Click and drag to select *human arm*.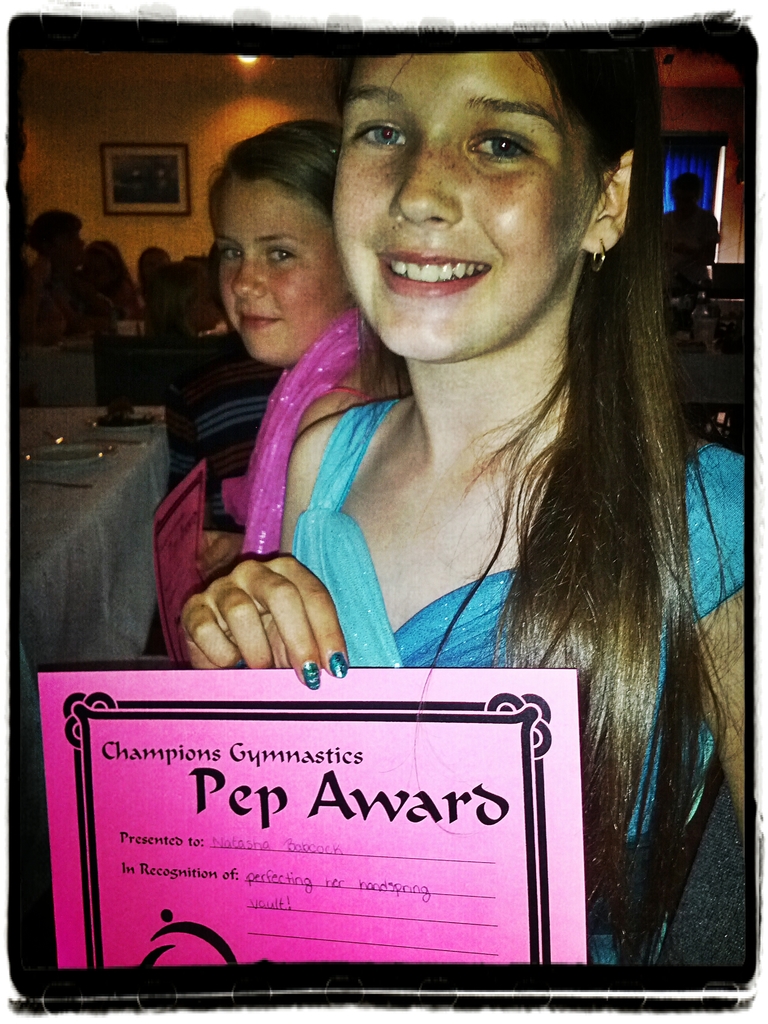
Selection: l=668, t=440, r=757, b=853.
